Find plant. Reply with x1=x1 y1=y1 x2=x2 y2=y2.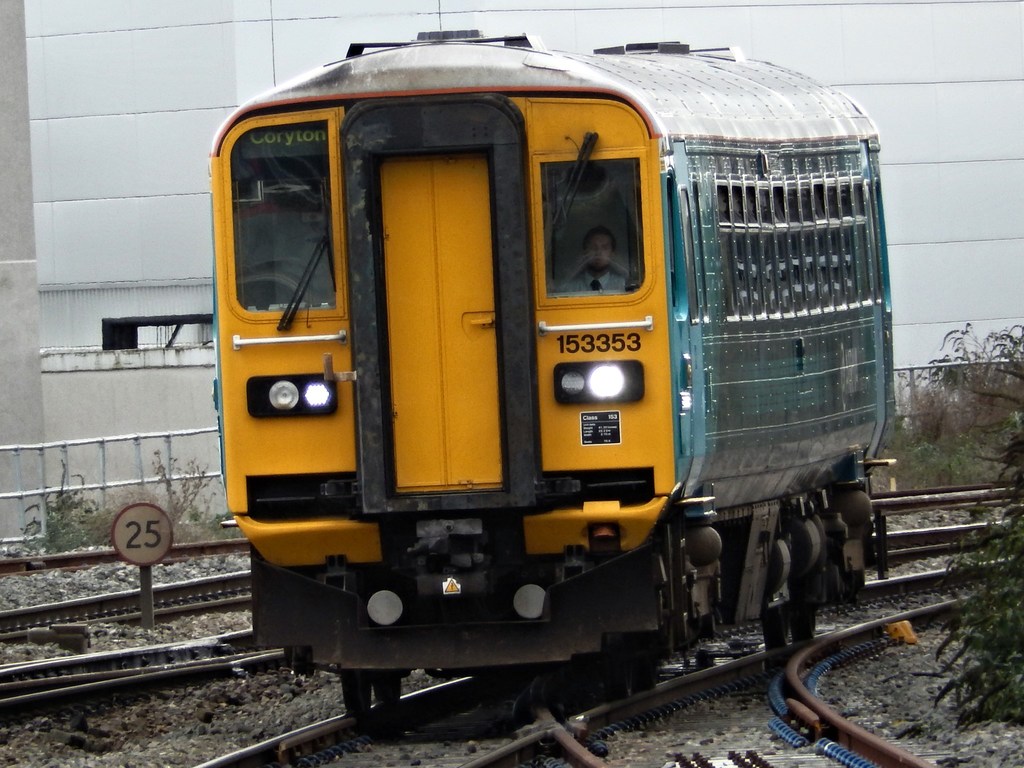
x1=141 y1=452 x2=220 y2=538.
